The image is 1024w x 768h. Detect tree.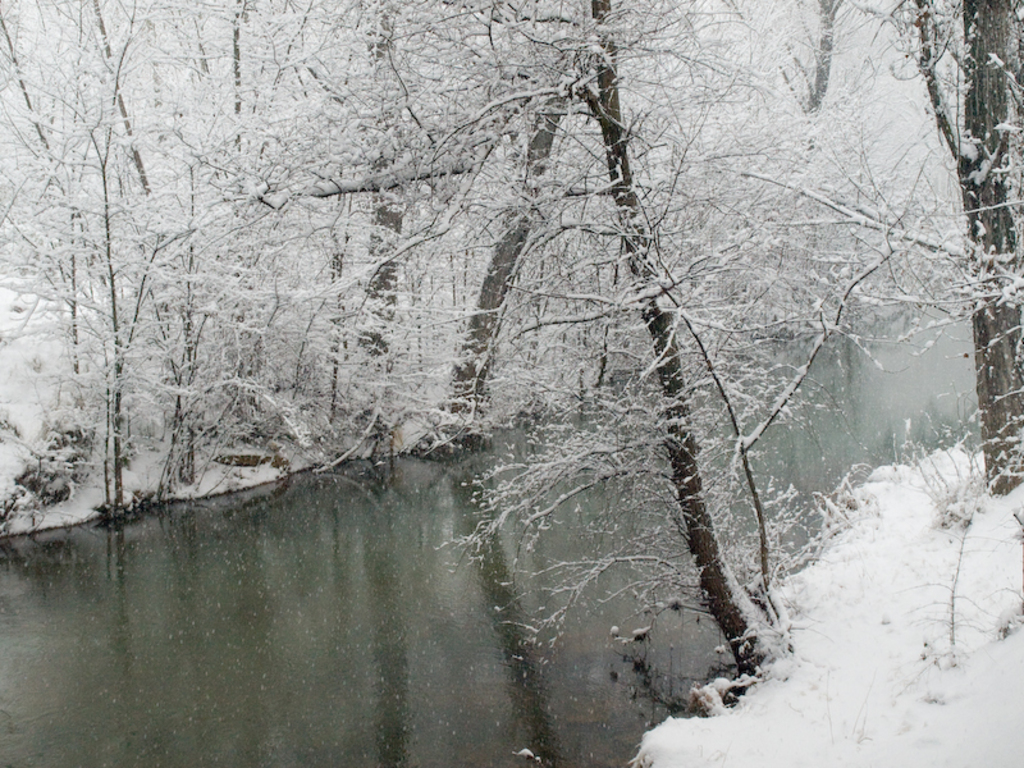
Detection: 635 0 901 365.
